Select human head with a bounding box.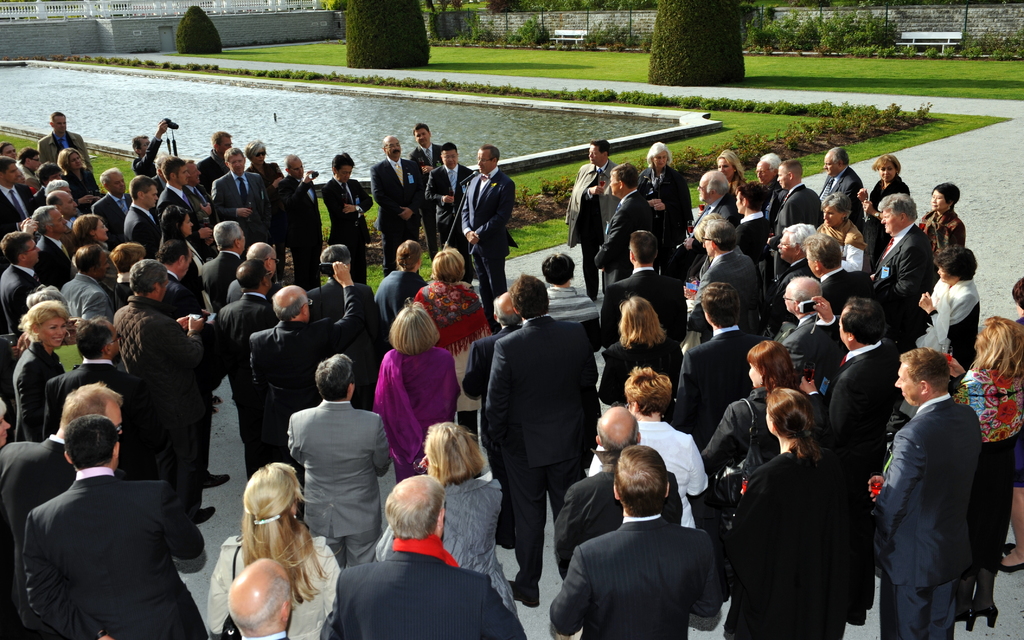
476/145/500/177.
